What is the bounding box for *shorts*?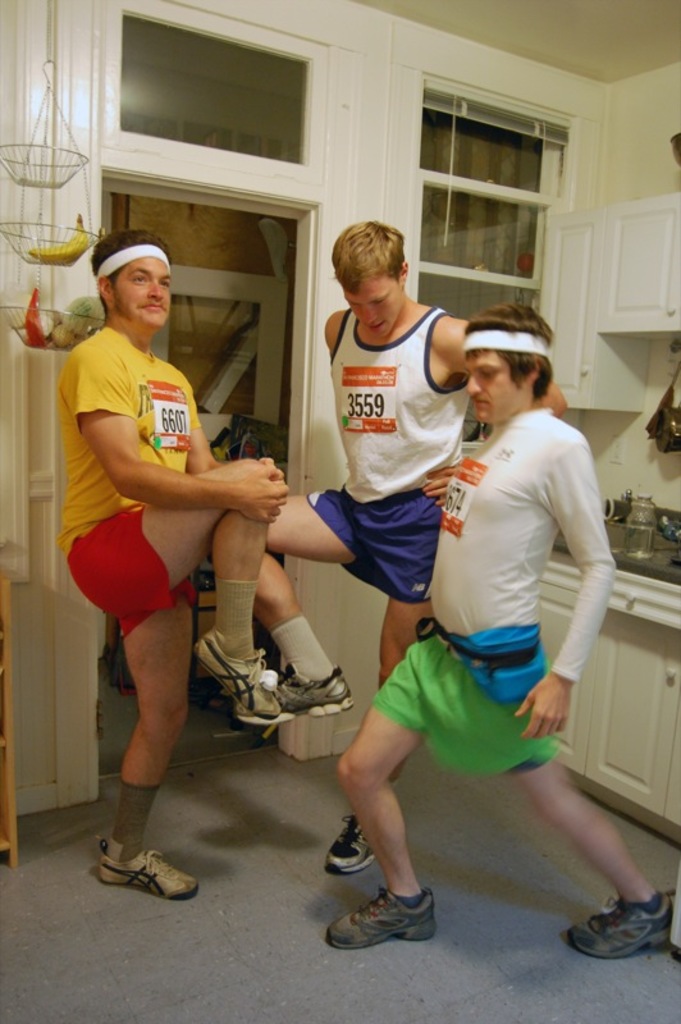
371 628 563 786.
